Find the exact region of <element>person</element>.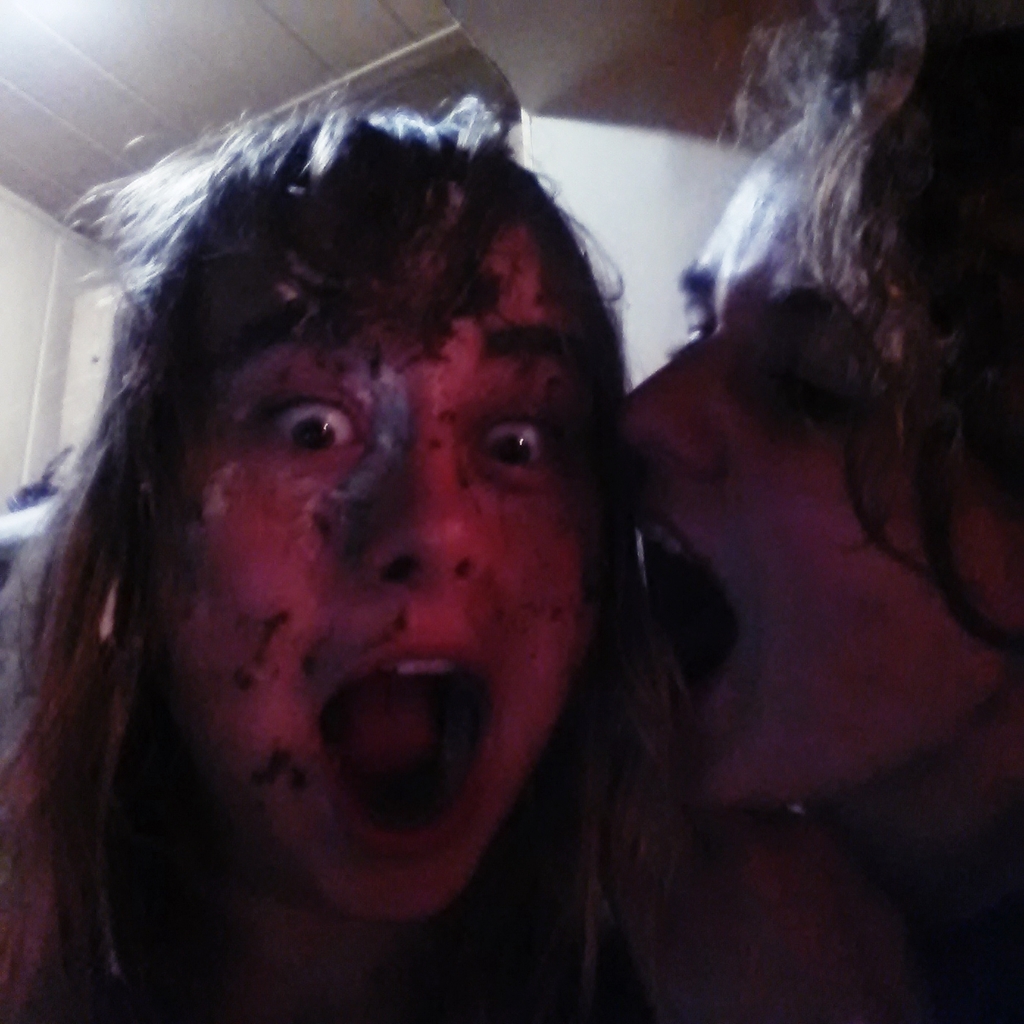
Exact region: {"left": 0, "top": 95, "right": 630, "bottom": 1023}.
